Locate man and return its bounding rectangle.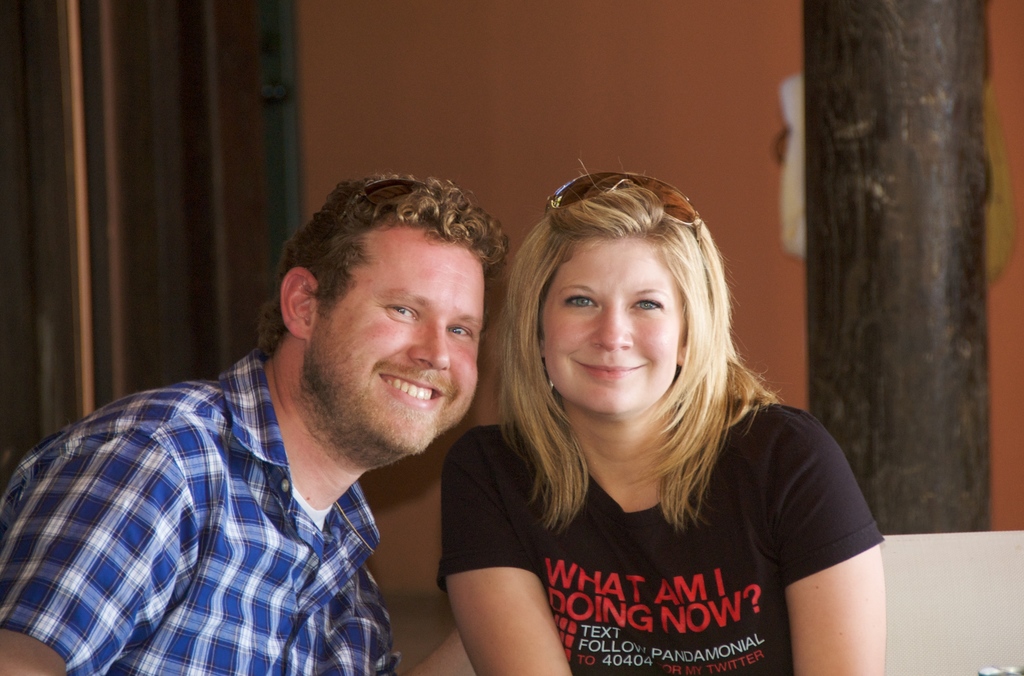
(0,164,511,675).
